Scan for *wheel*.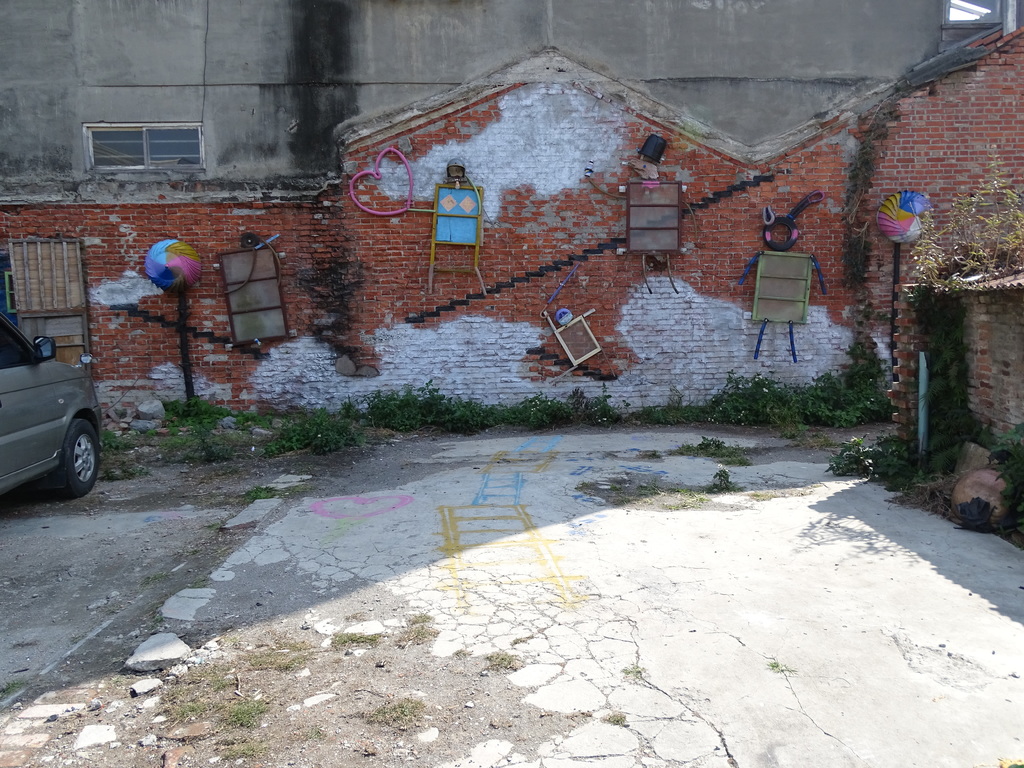
Scan result: l=63, t=419, r=98, b=497.
